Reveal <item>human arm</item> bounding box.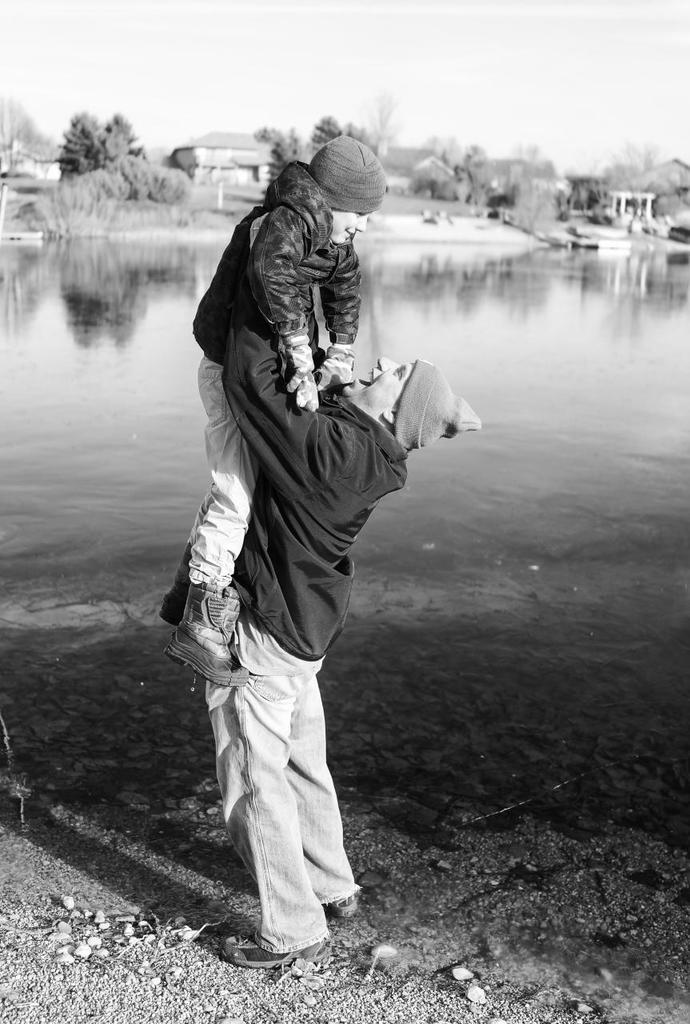
Revealed: Rect(219, 222, 309, 478).
